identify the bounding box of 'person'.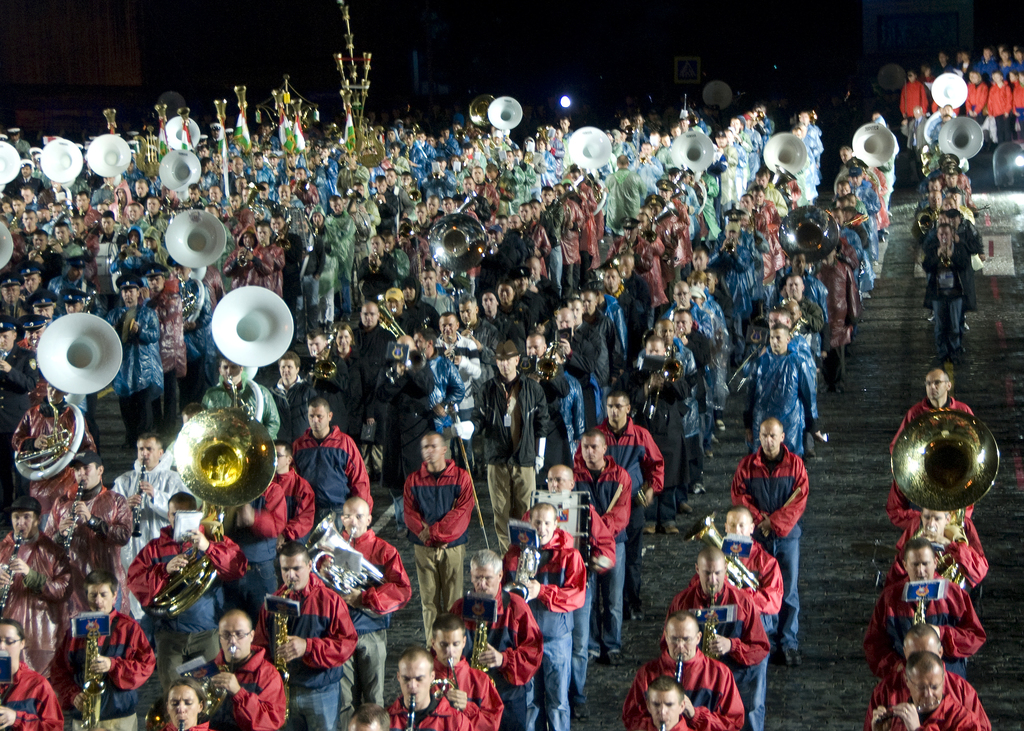
879 536 986 663.
